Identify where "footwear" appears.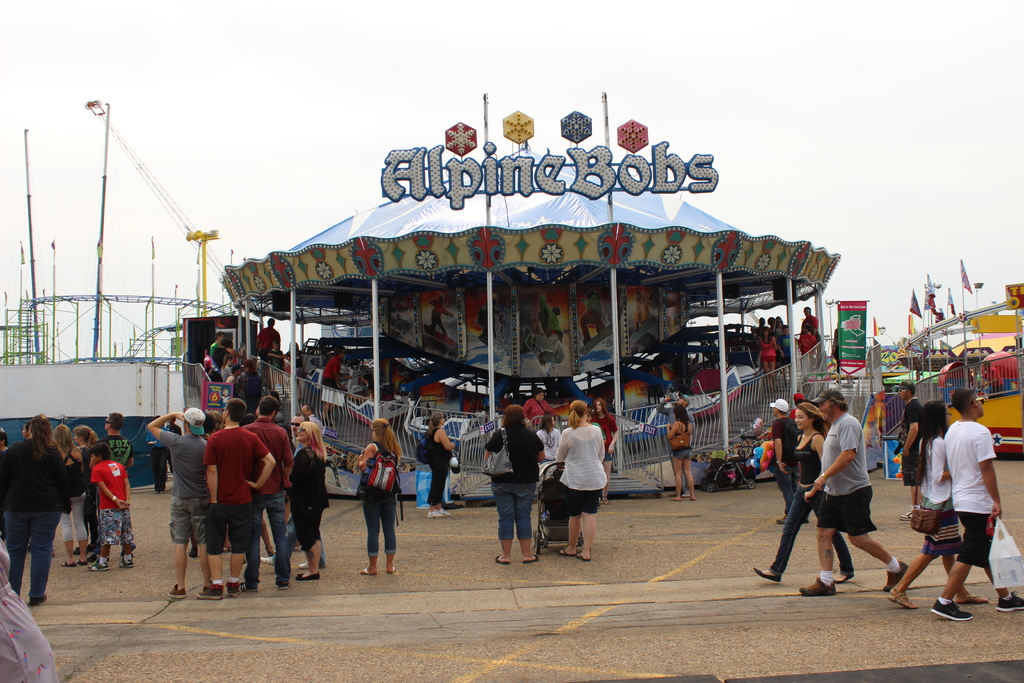
Appears at {"left": 78, "top": 557, "right": 84, "bottom": 570}.
